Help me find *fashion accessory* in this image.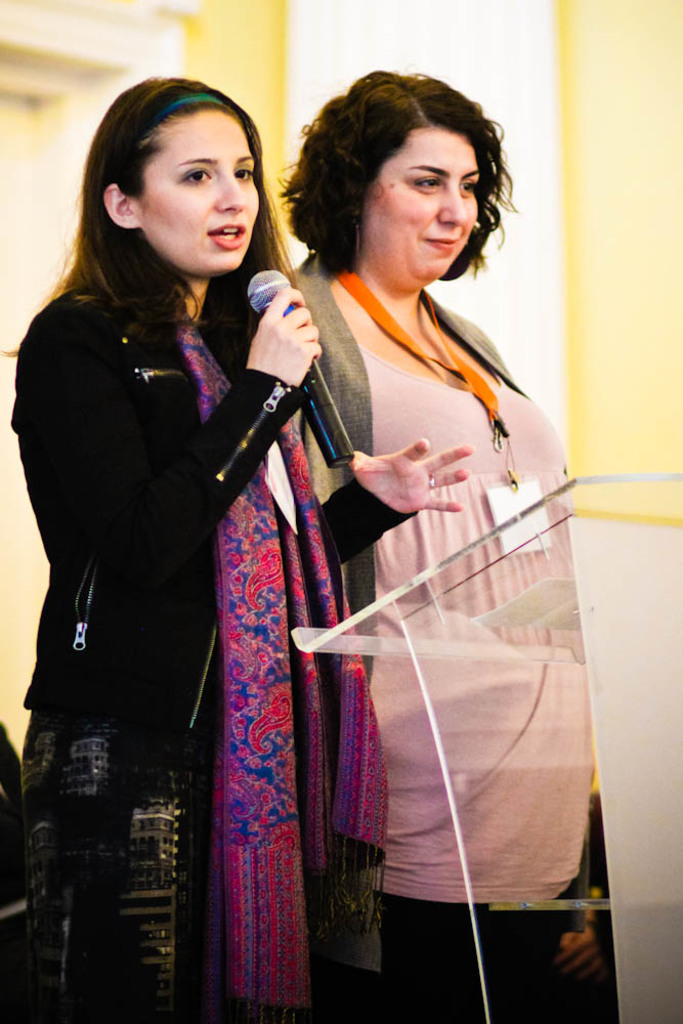
Found it: x1=175, y1=313, x2=390, y2=1023.
